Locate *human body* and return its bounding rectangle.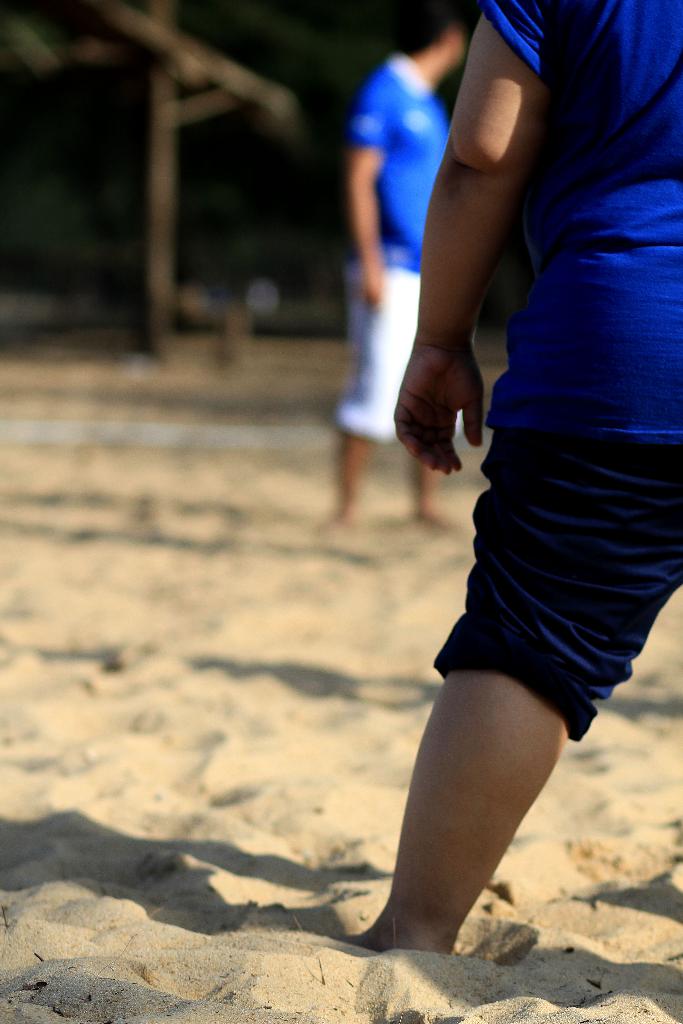
<box>309,63,456,529</box>.
